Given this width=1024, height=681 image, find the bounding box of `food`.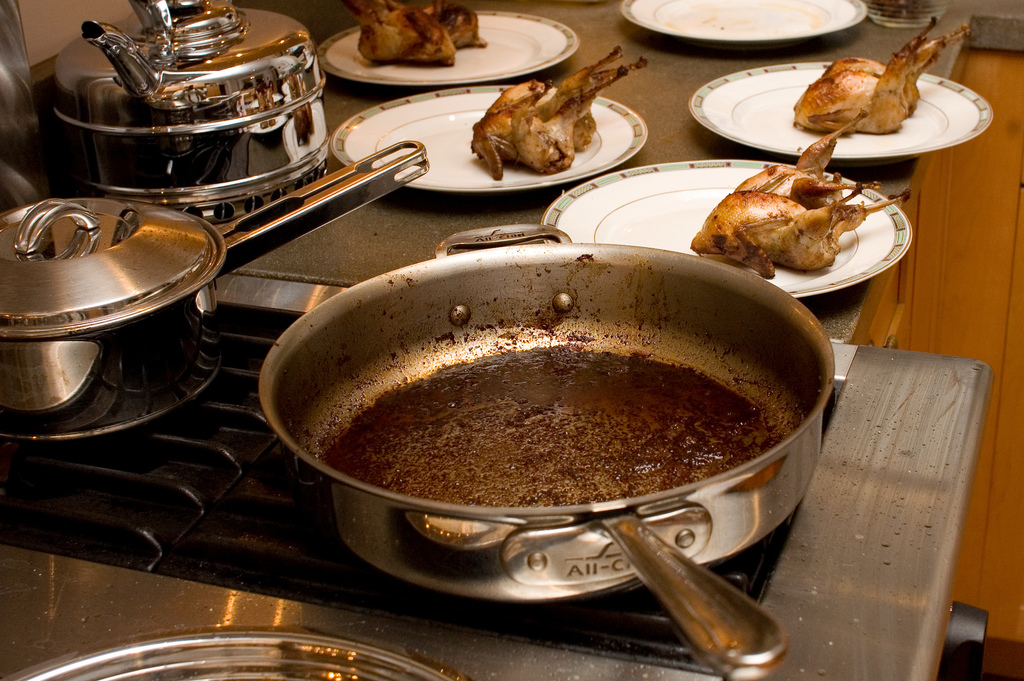
BBox(791, 17, 971, 134).
